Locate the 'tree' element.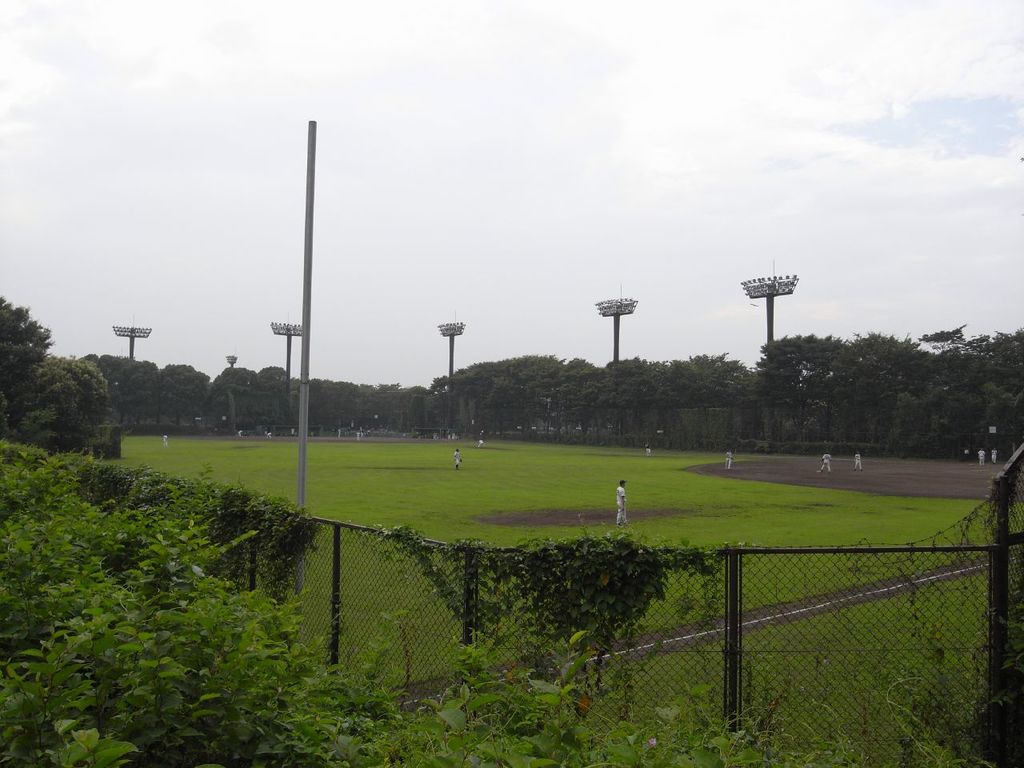
Element bbox: 82,350,166,426.
